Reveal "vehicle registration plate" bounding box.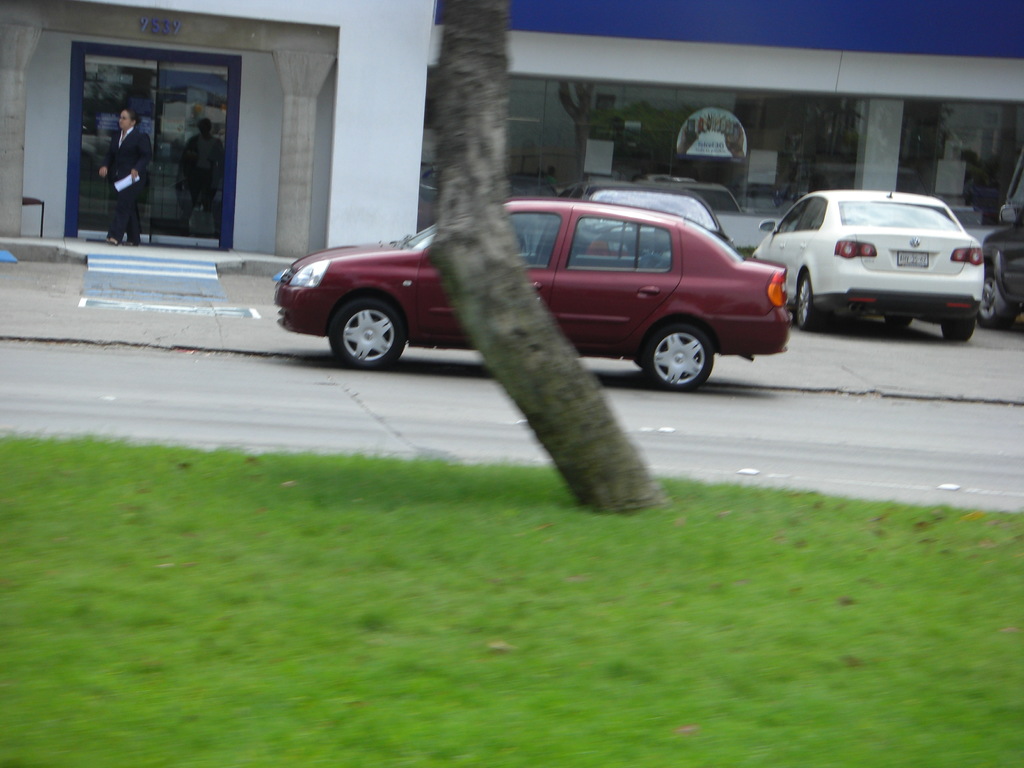
Revealed: [left=897, top=248, right=931, bottom=268].
